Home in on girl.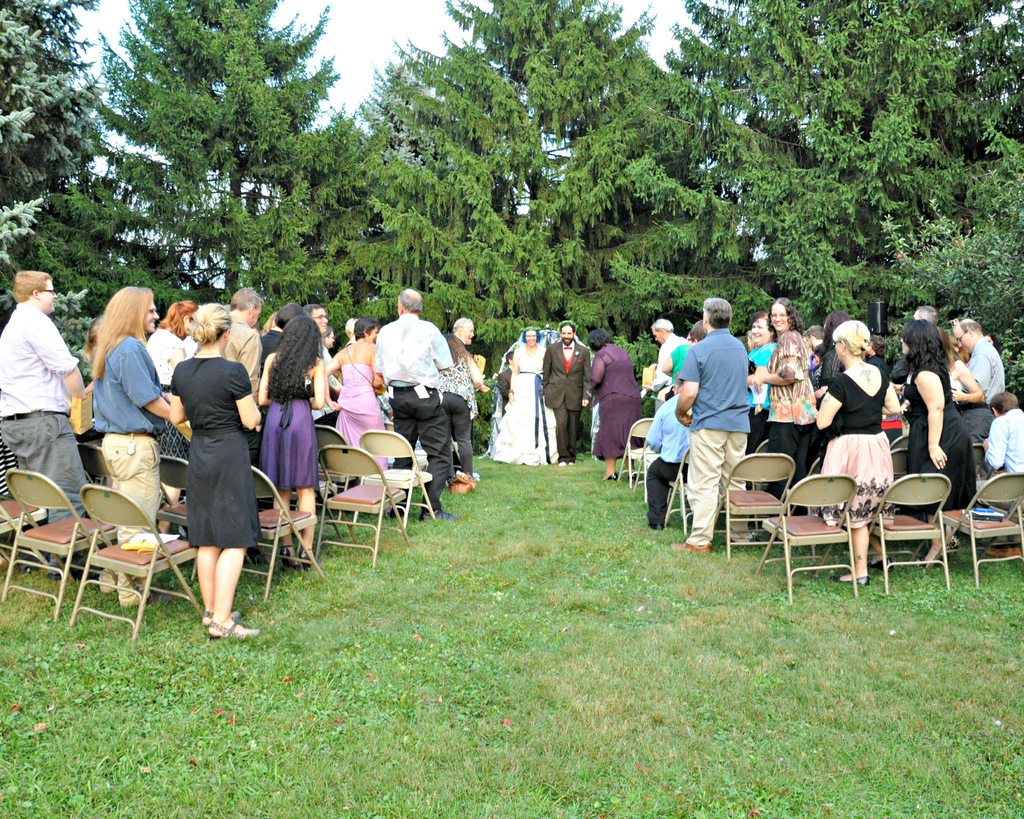
Homed in at 813 314 844 385.
